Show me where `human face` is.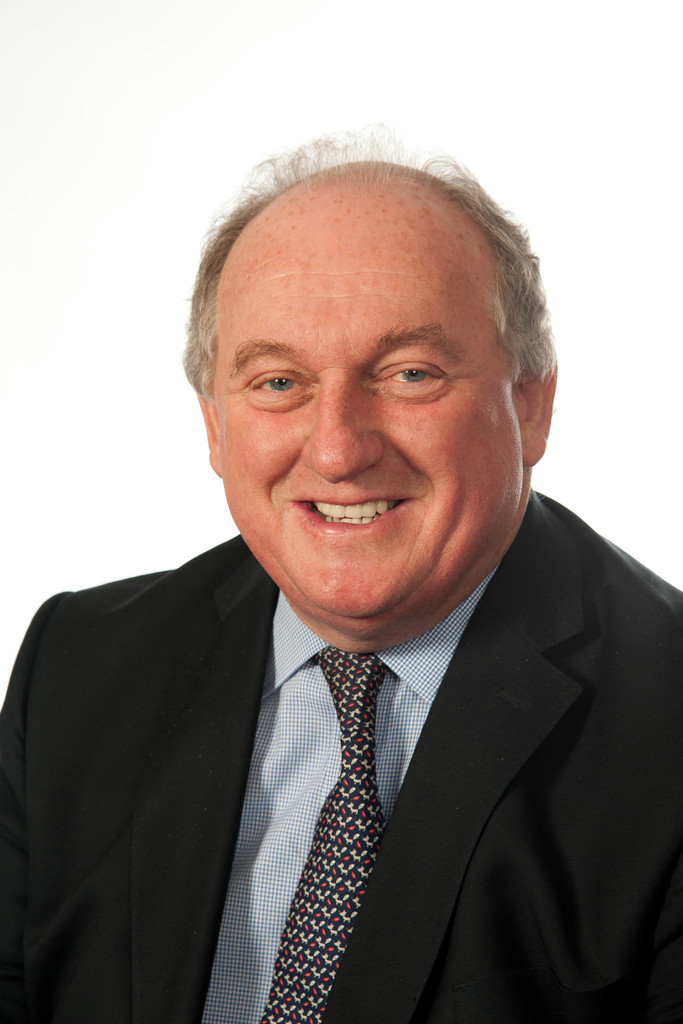
`human face` is at locate(200, 184, 531, 609).
